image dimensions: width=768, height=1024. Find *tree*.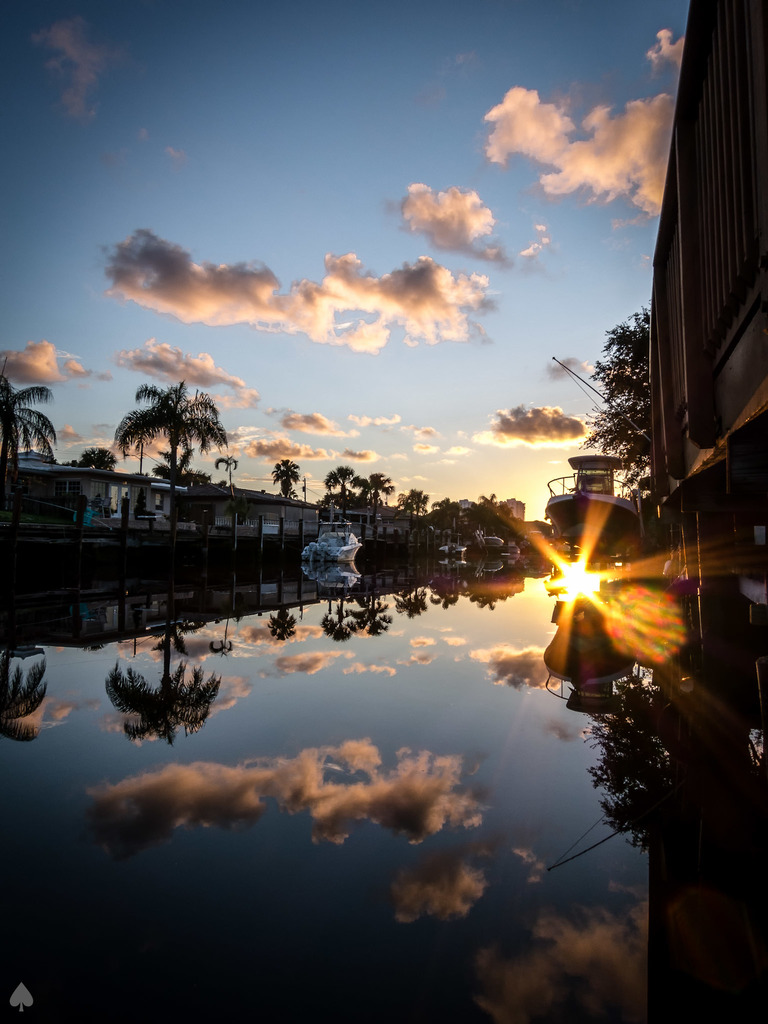
BBox(407, 483, 431, 522).
